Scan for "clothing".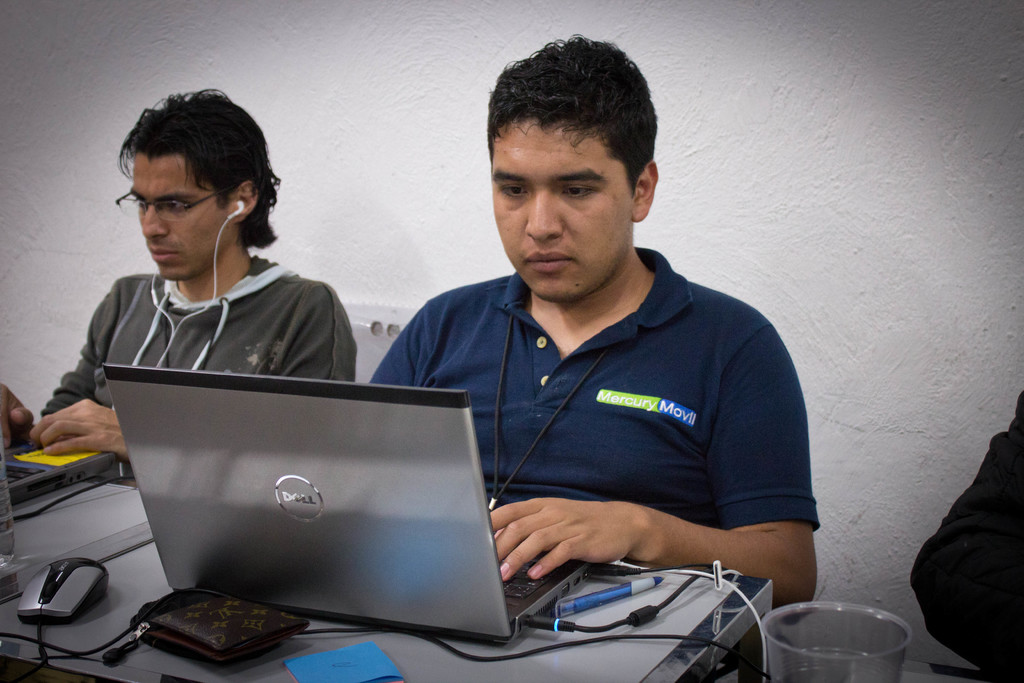
Scan result: select_region(912, 390, 1023, 682).
